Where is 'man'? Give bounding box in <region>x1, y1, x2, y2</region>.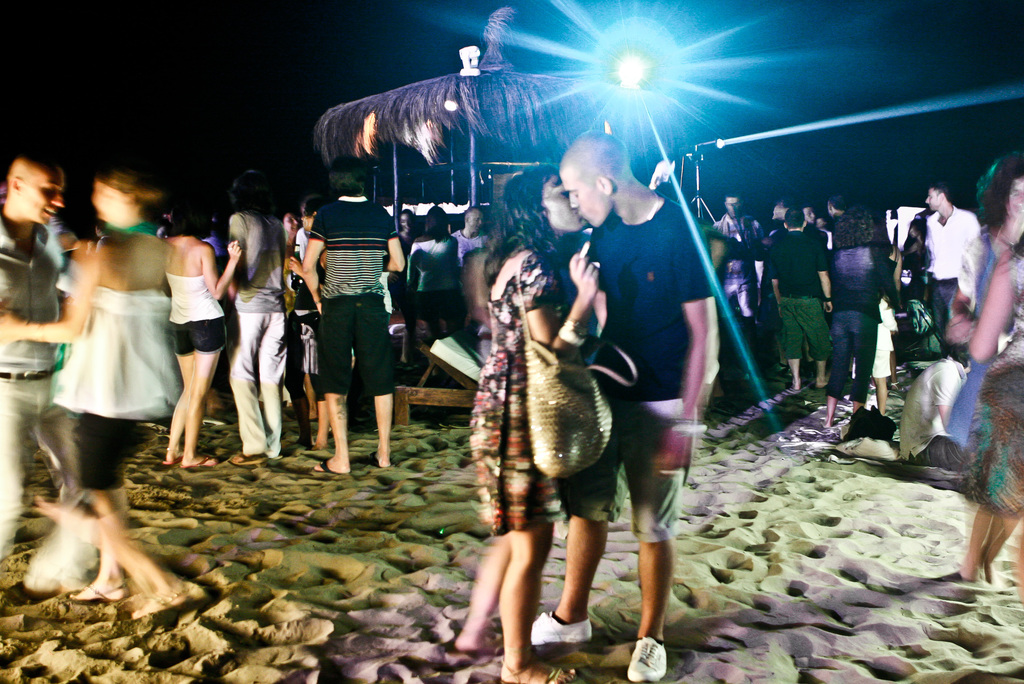
<region>926, 177, 979, 336</region>.
